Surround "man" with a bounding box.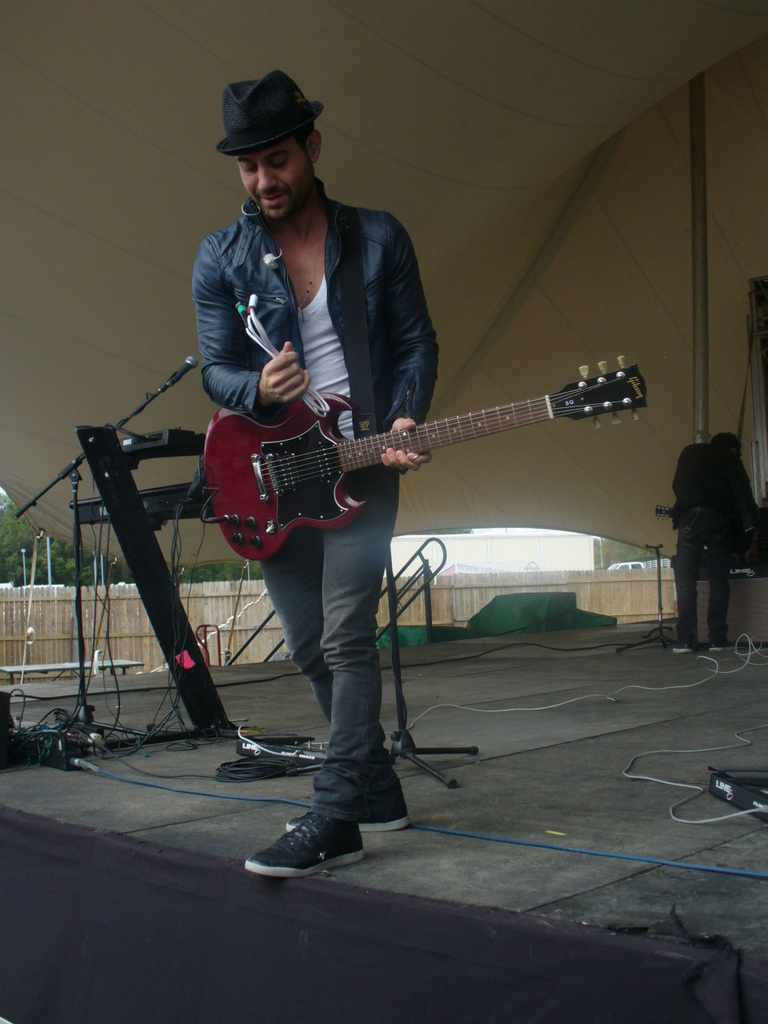
{"x1": 669, "y1": 427, "x2": 767, "y2": 652}.
